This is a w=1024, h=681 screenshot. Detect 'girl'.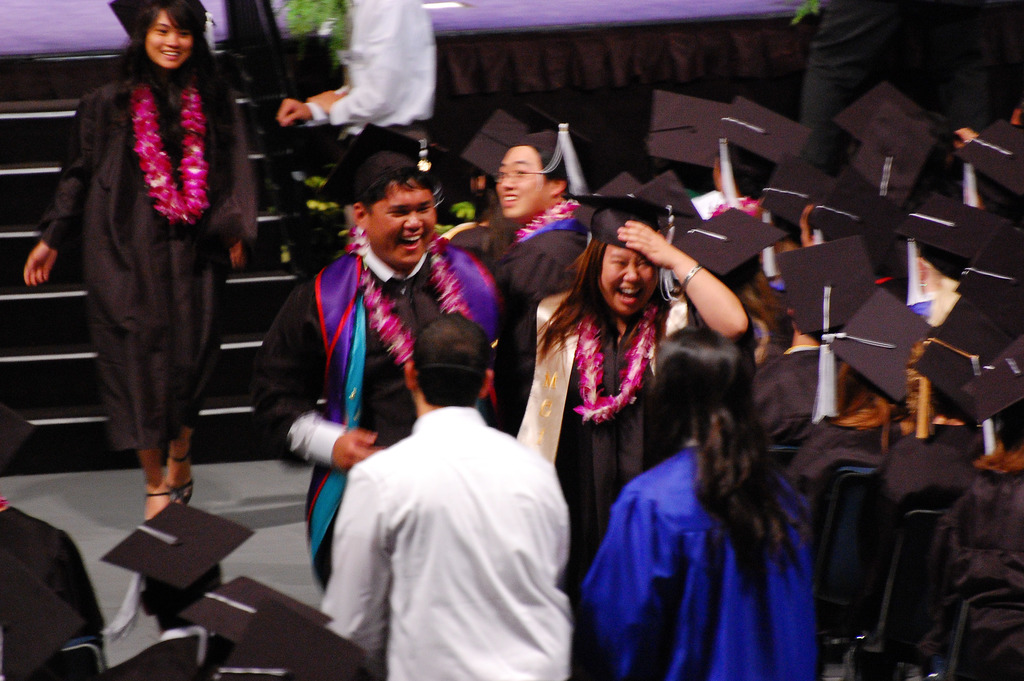
493 188 755 680.
